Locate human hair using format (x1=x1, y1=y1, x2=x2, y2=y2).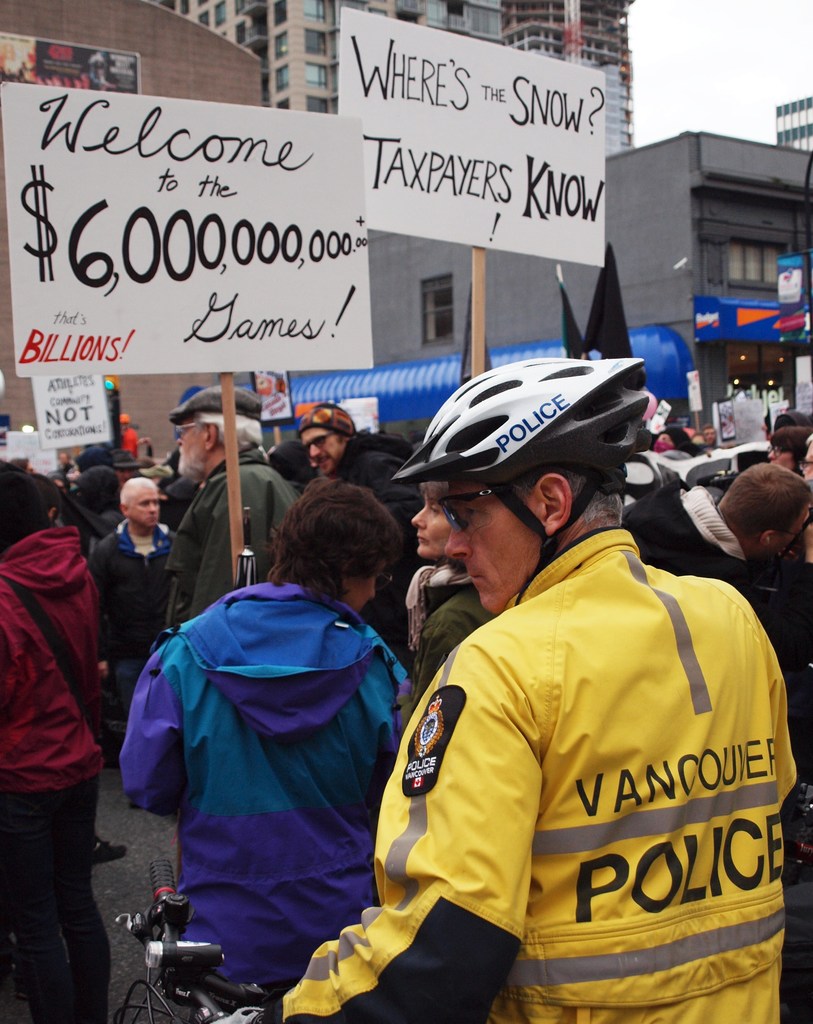
(x1=769, y1=423, x2=808, y2=468).
